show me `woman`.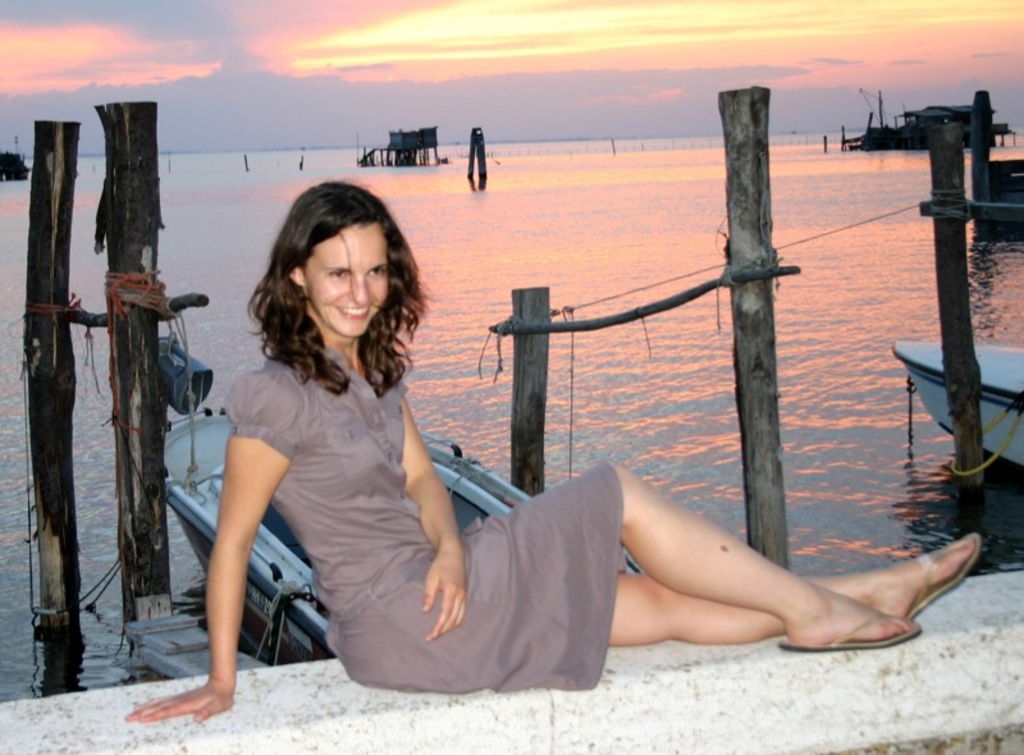
`woman` is here: l=111, t=179, r=982, b=729.
